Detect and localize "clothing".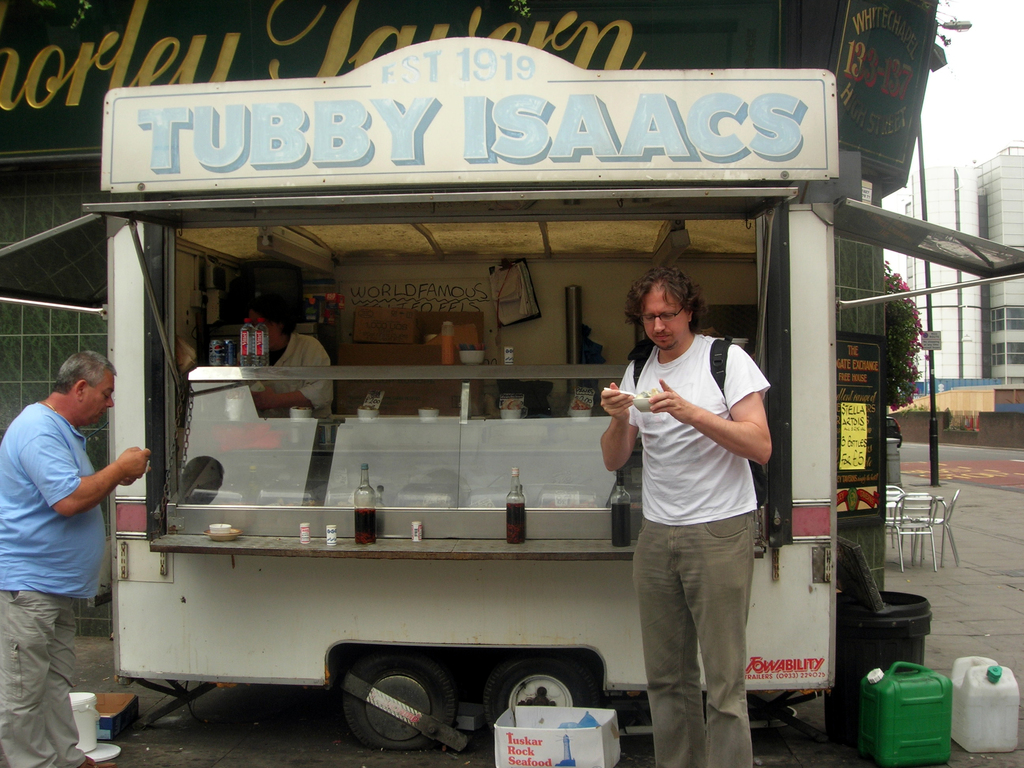
Localized at [0, 405, 114, 767].
